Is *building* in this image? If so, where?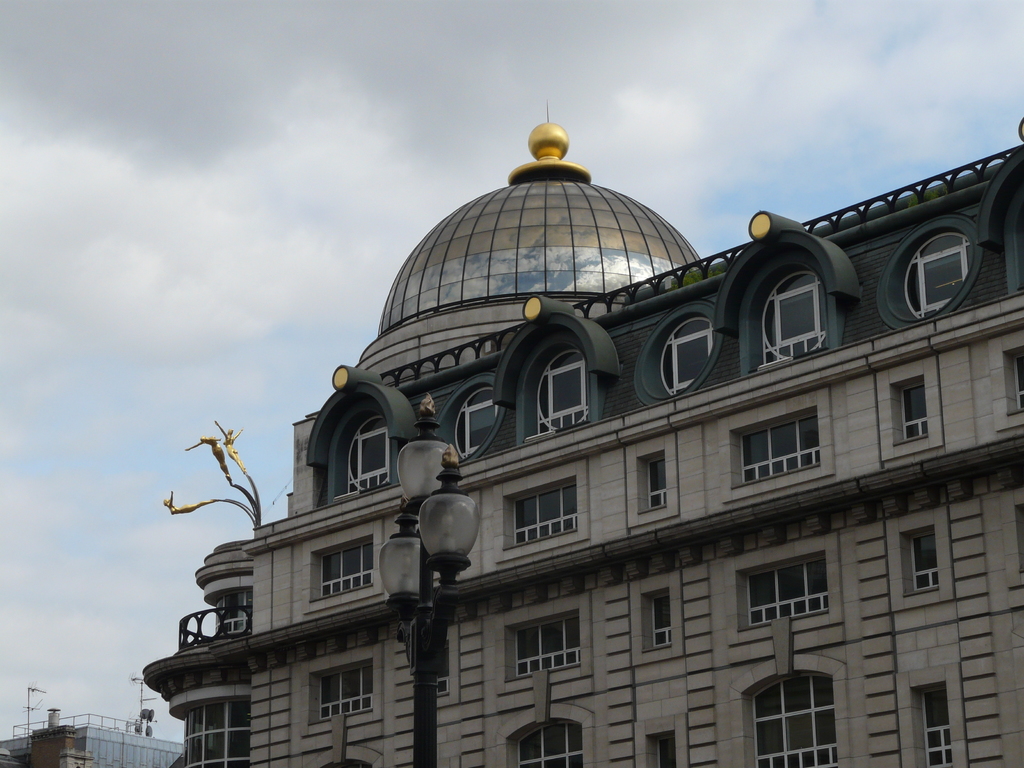
Yes, at x1=12 y1=709 x2=96 y2=767.
